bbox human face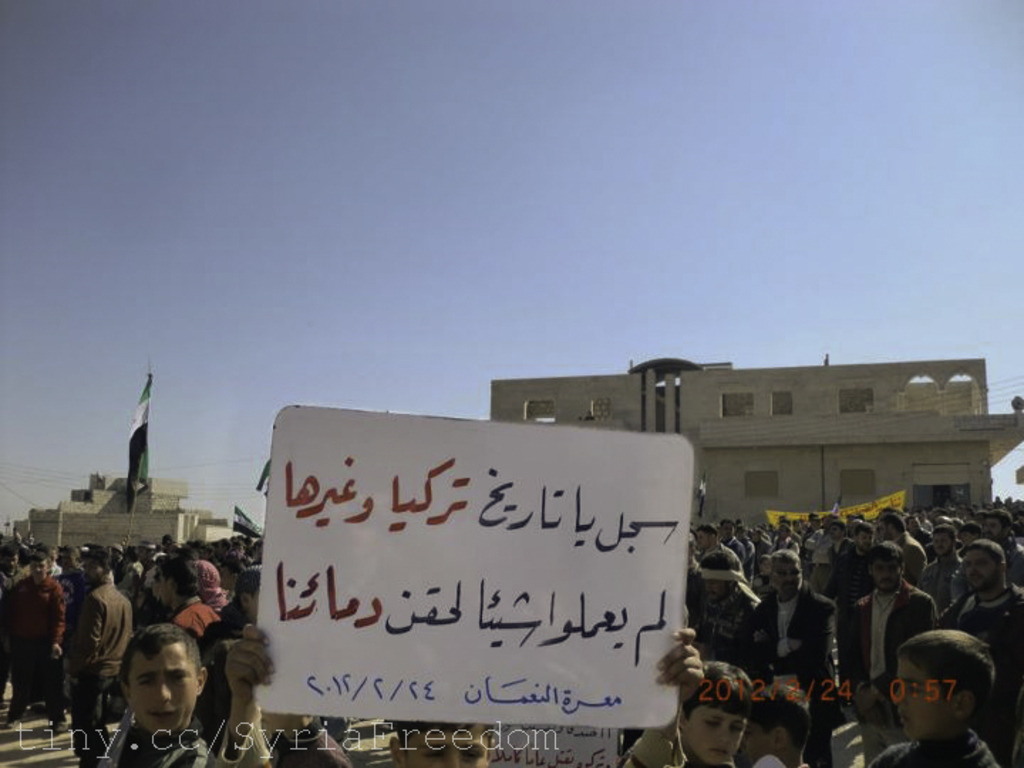
left=28, top=560, right=48, bottom=579
